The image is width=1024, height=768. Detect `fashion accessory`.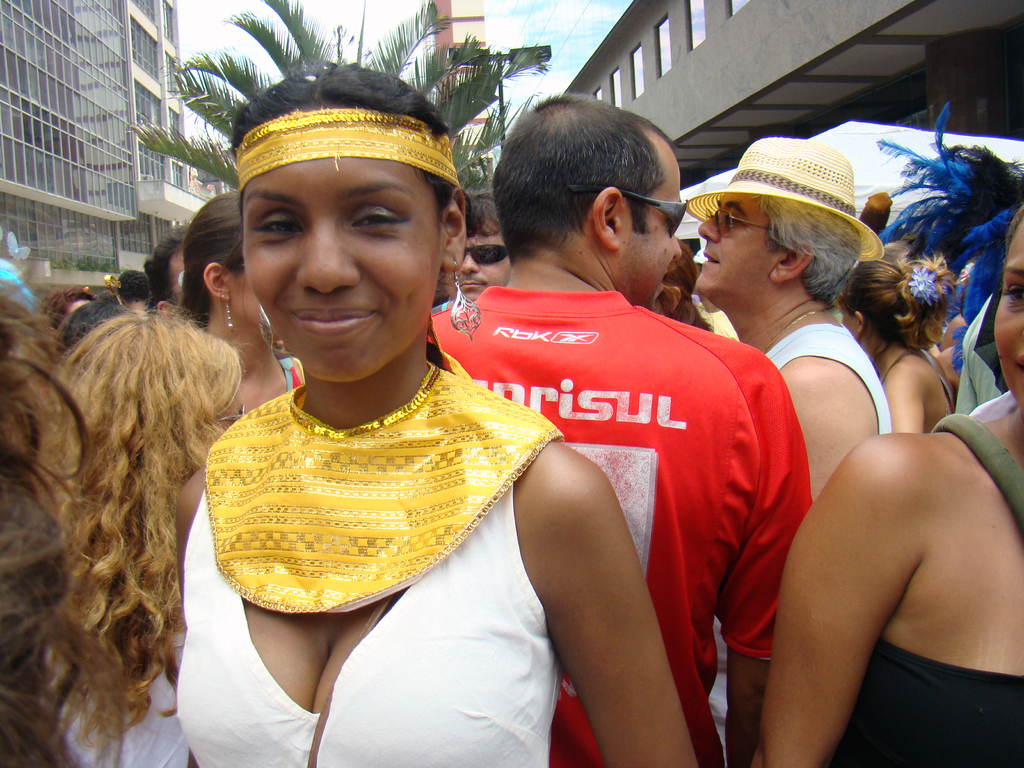
Detection: (951,210,1011,351).
